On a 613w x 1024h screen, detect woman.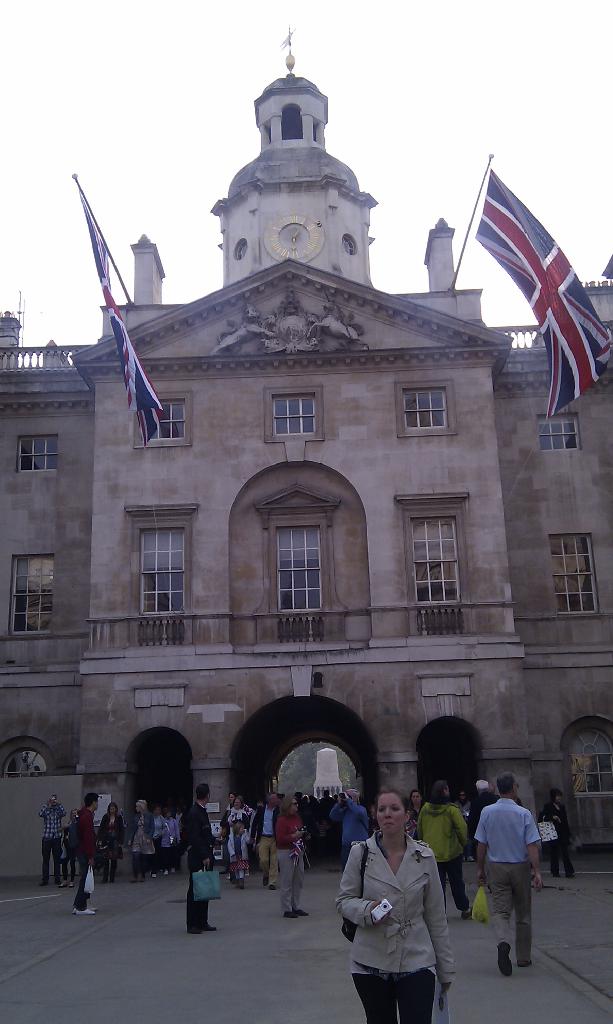
bbox=[161, 808, 180, 872].
